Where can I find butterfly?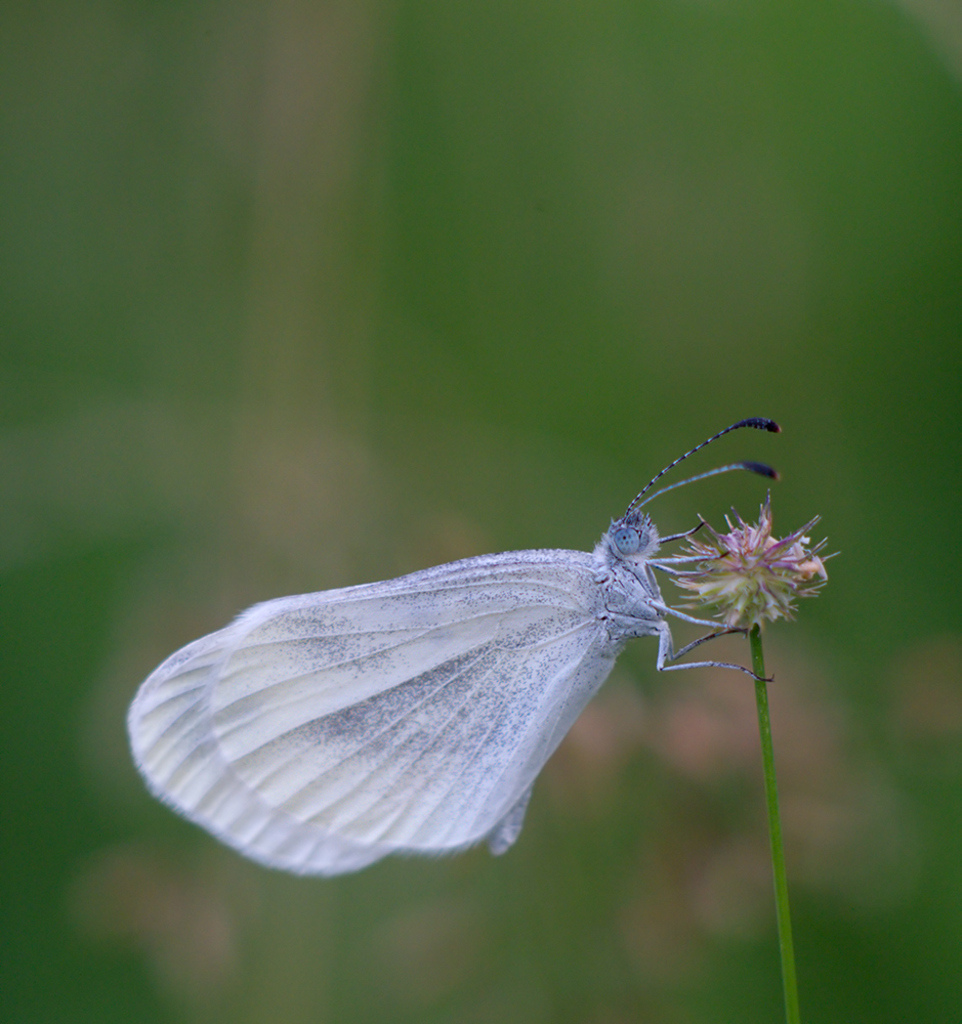
You can find it at bbox=[133, 377, 779, 895].
